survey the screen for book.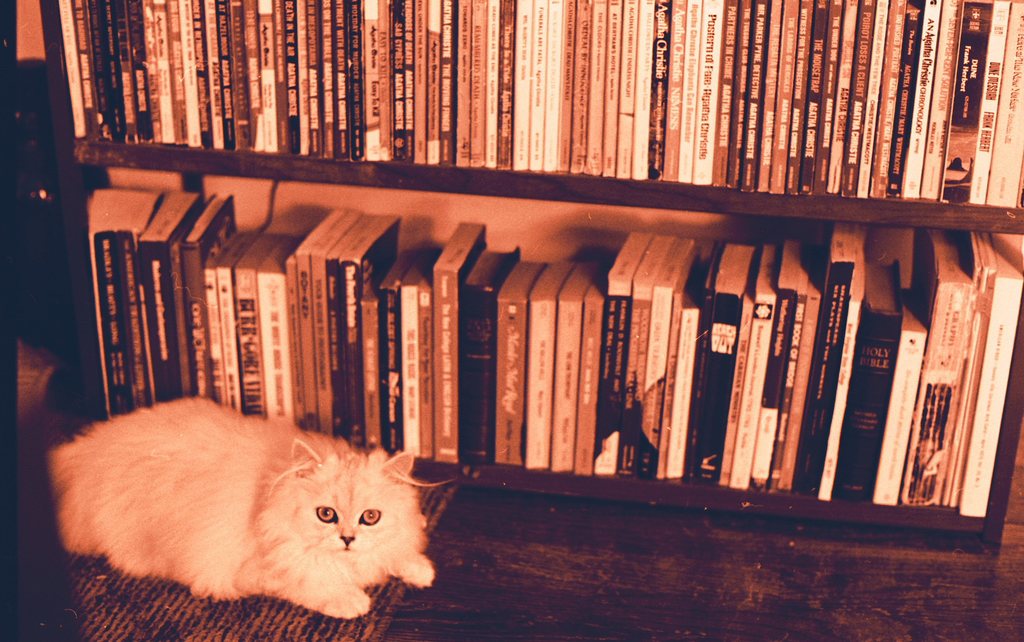
Survey found: 834/262/895/502.
